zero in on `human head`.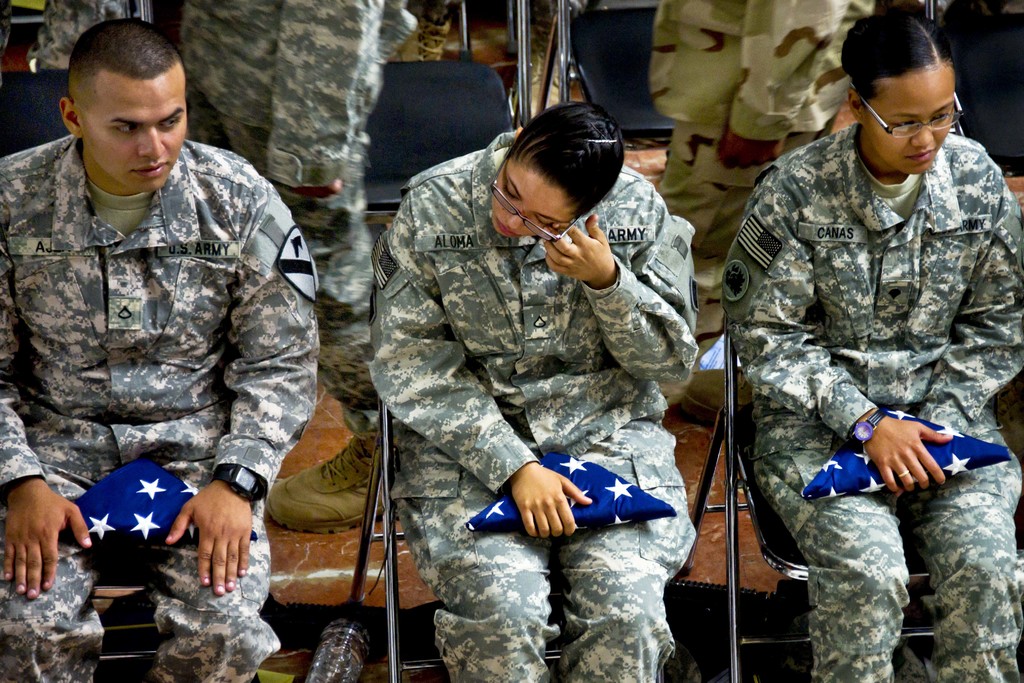
Zeroed in: region(490, 104, 641, 241).
